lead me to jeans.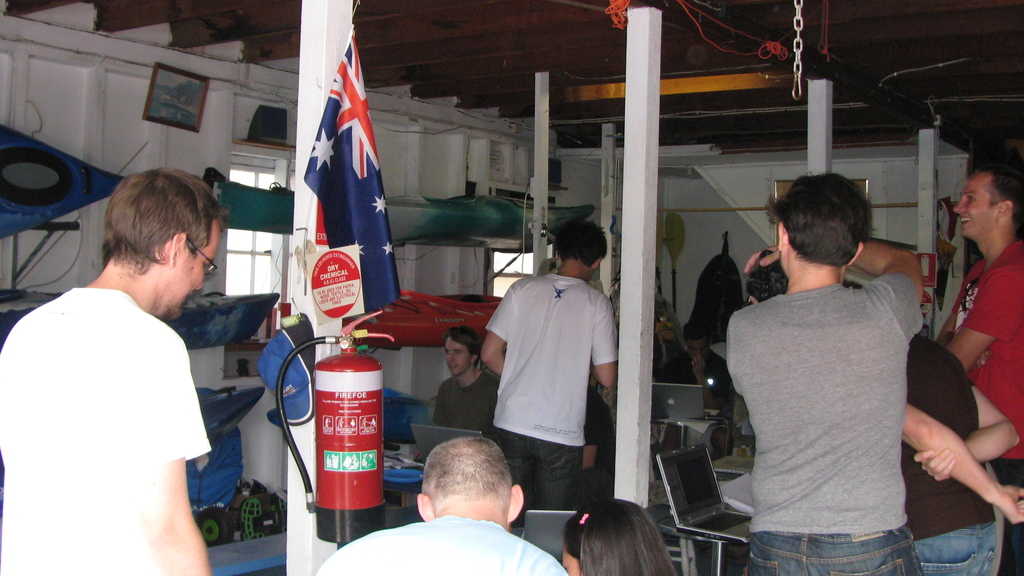
Lead to <box>496,427,582,522</box>.
